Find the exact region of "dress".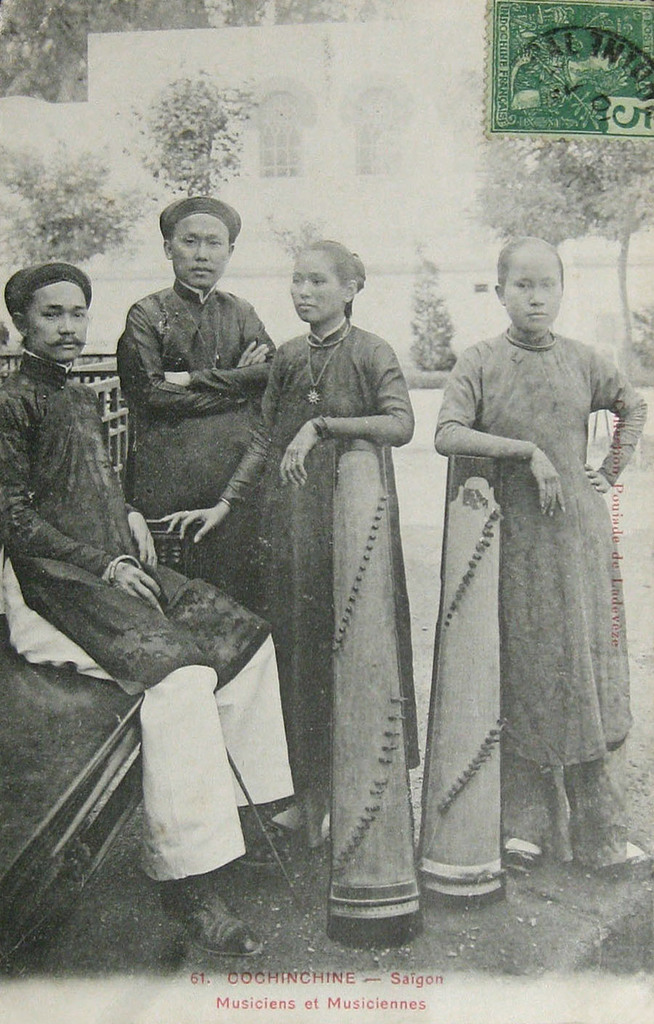
Exact region: bbox(435, 334, 653, 782).
